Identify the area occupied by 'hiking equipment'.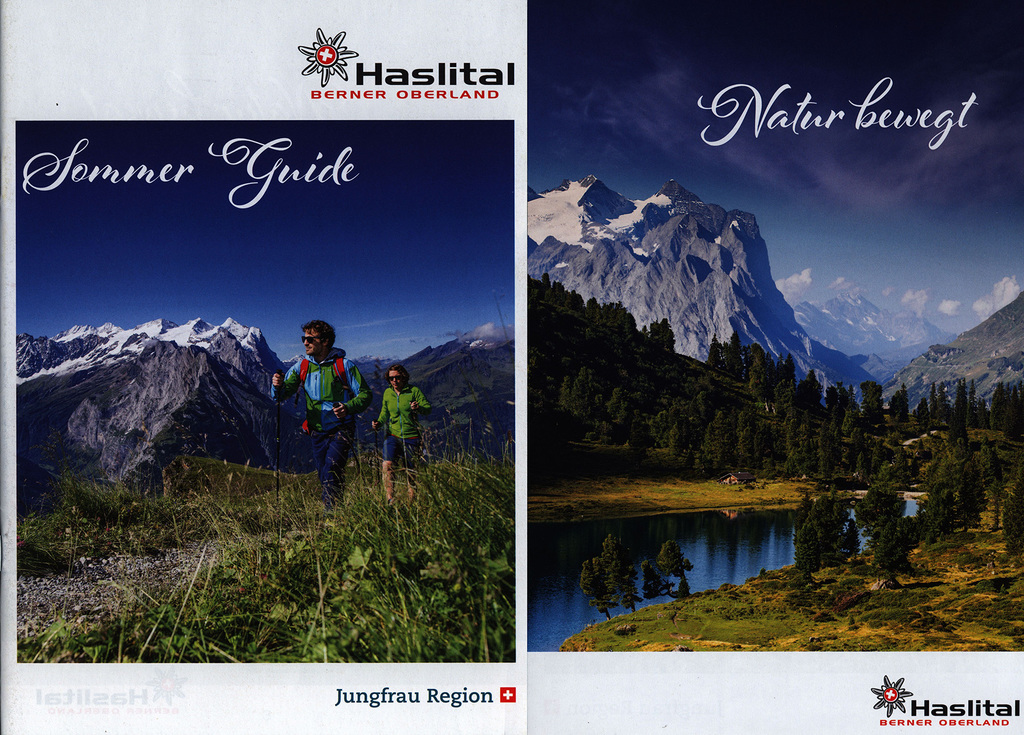
Area: <region>408, 398, 423, 456</region>.
